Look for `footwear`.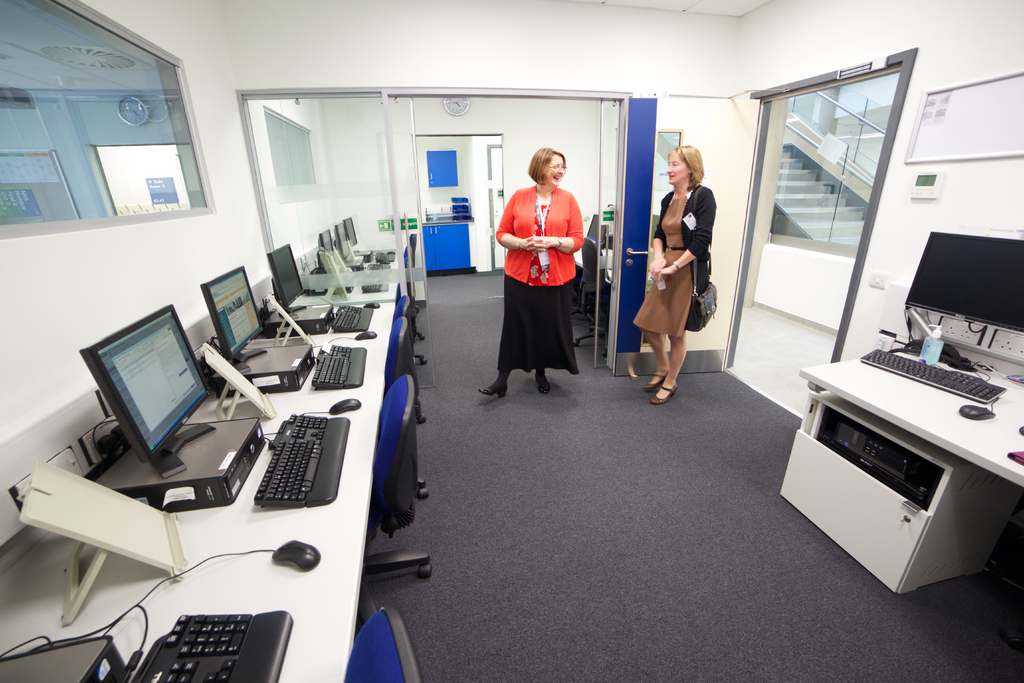
Found: (651,375,680,407).
